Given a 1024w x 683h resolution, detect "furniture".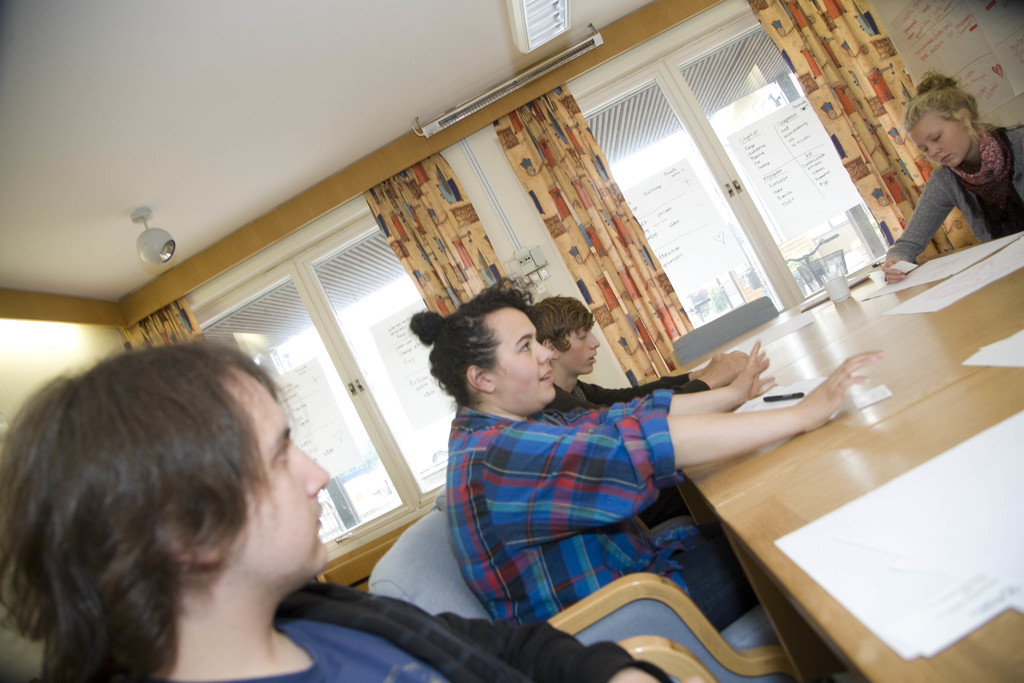
Rect(617, 633, 718, 682).
